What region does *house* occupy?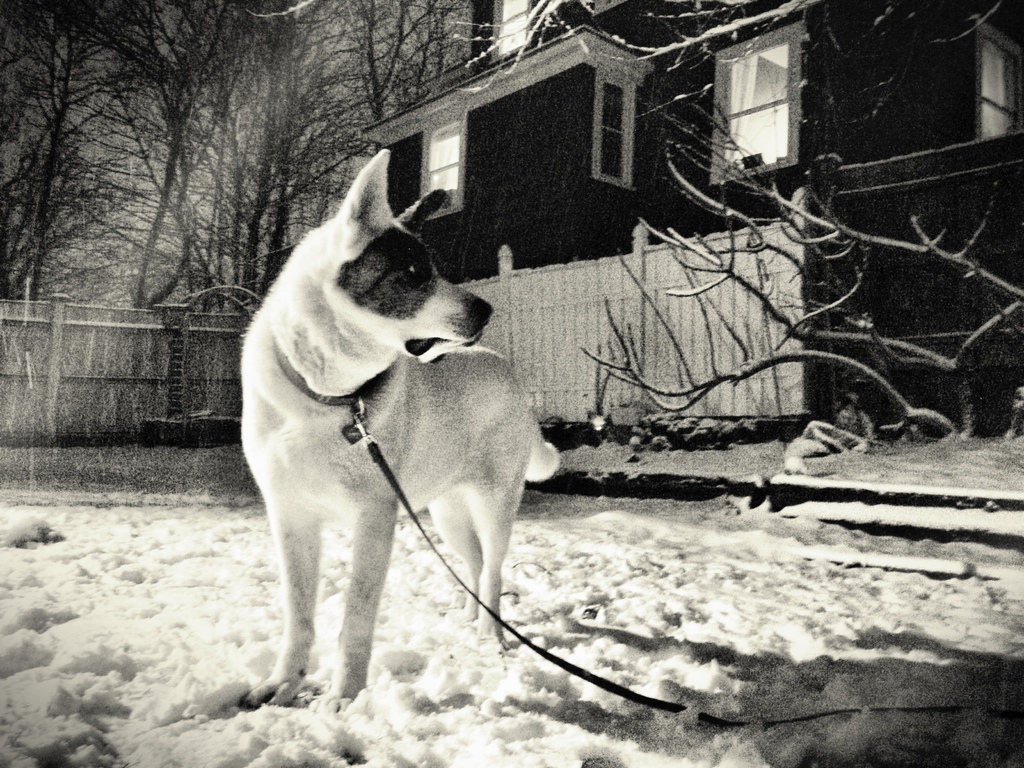
[360,16,1023,434].
